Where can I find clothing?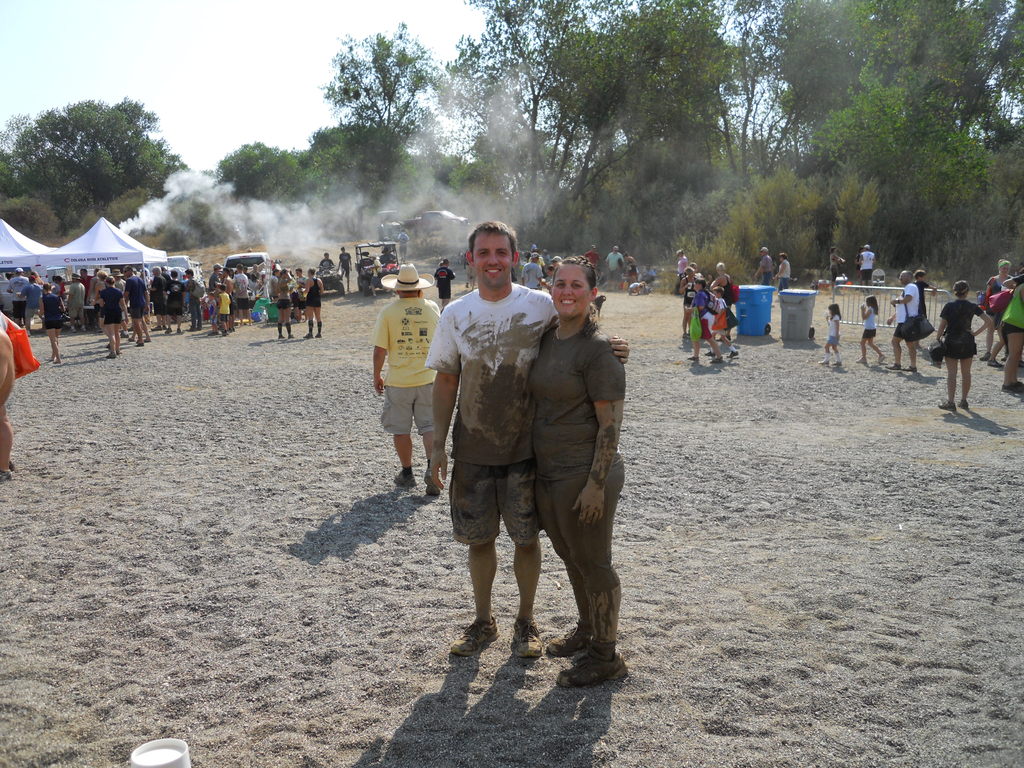
You can find it at box(96, 287, 120, 319).
